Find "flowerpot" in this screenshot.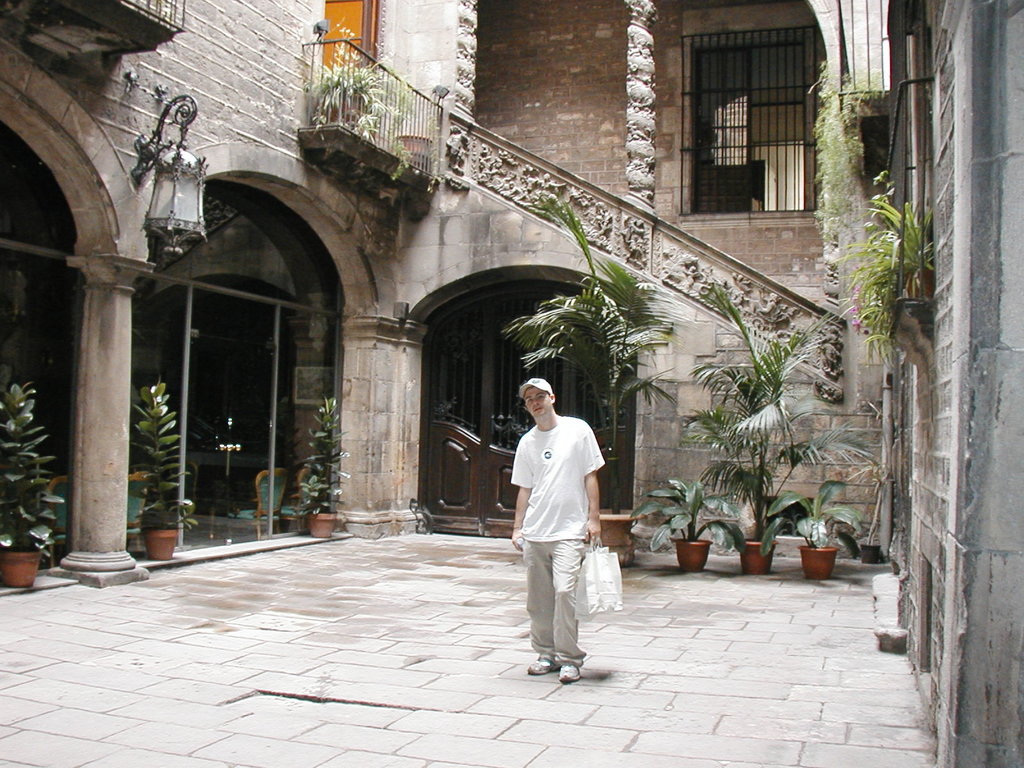
The bounding box for "flowerpot" is (317,93,360,122).
